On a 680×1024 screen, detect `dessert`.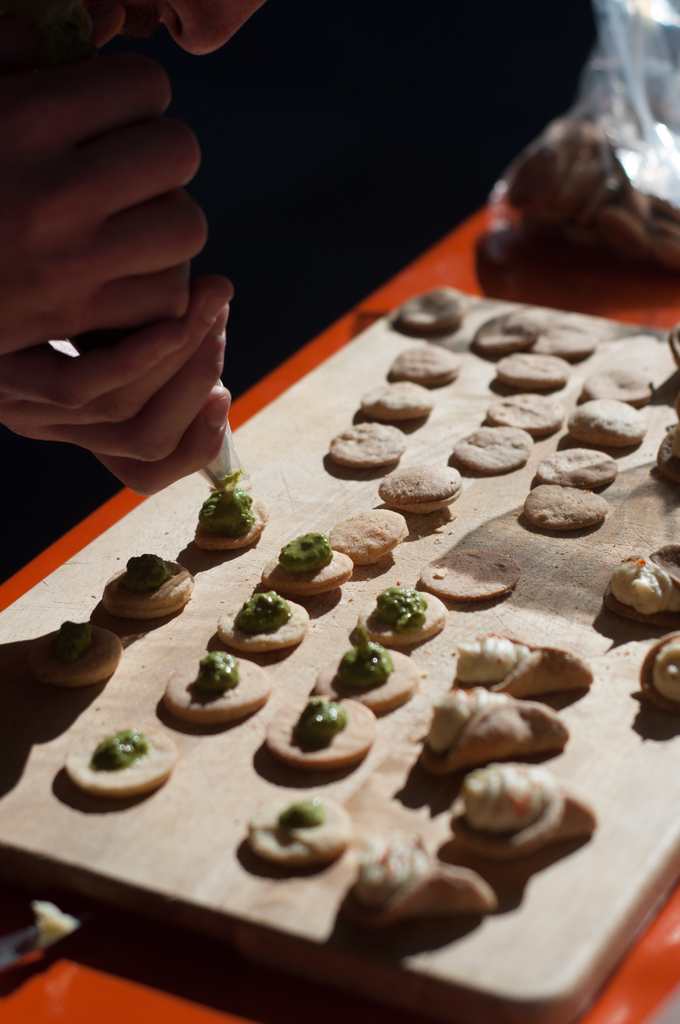
box=[490, 390, 562, 435].
